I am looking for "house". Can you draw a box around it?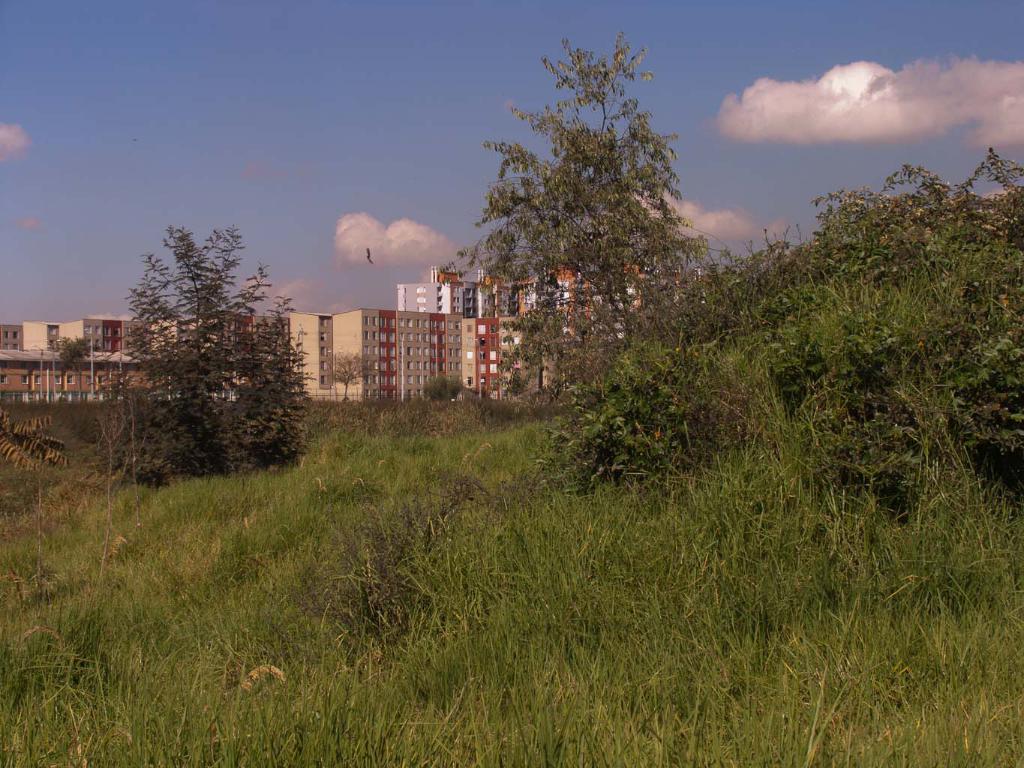
Sure, the bounding box is 130:322:148:348.
